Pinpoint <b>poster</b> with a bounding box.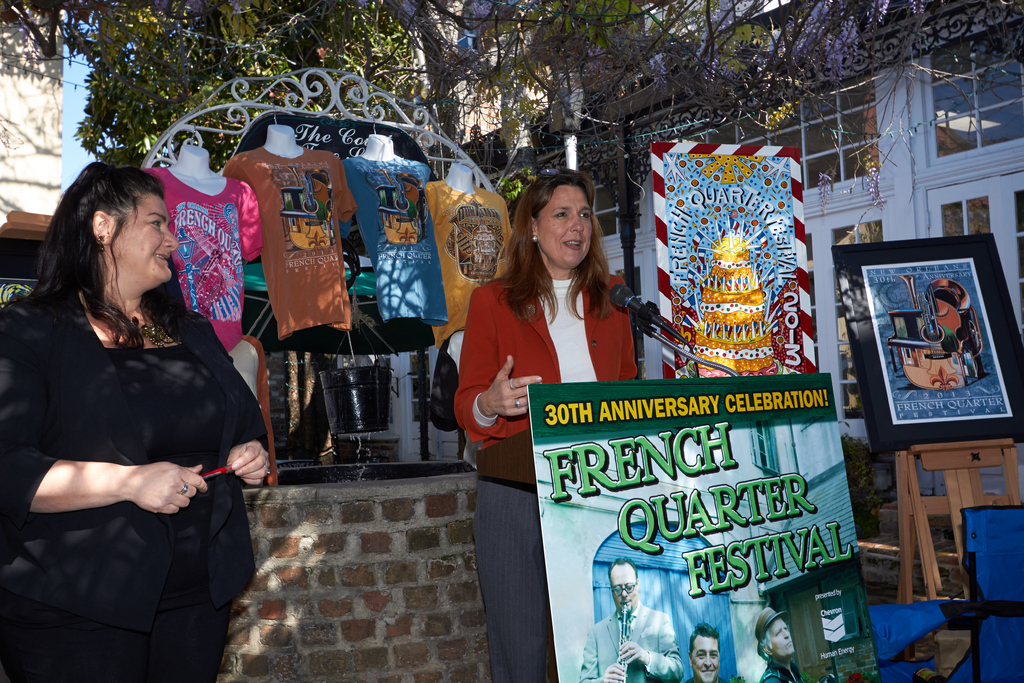
530:370:883:679.
